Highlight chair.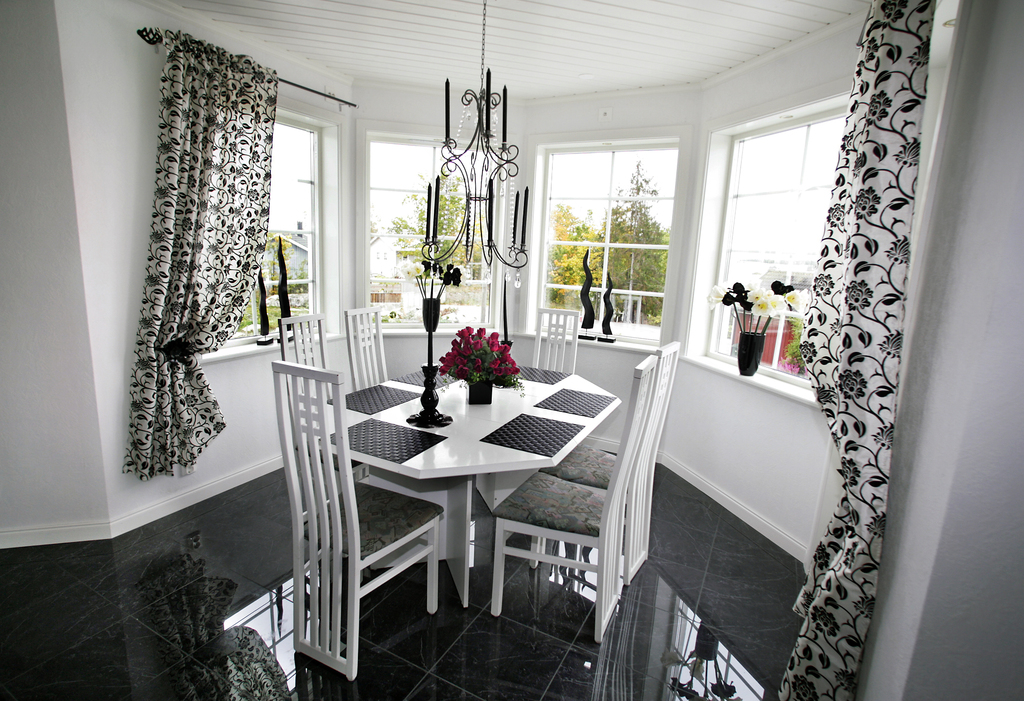
Highlighted region: (left=278, top=312, right=367, bottom=497).
